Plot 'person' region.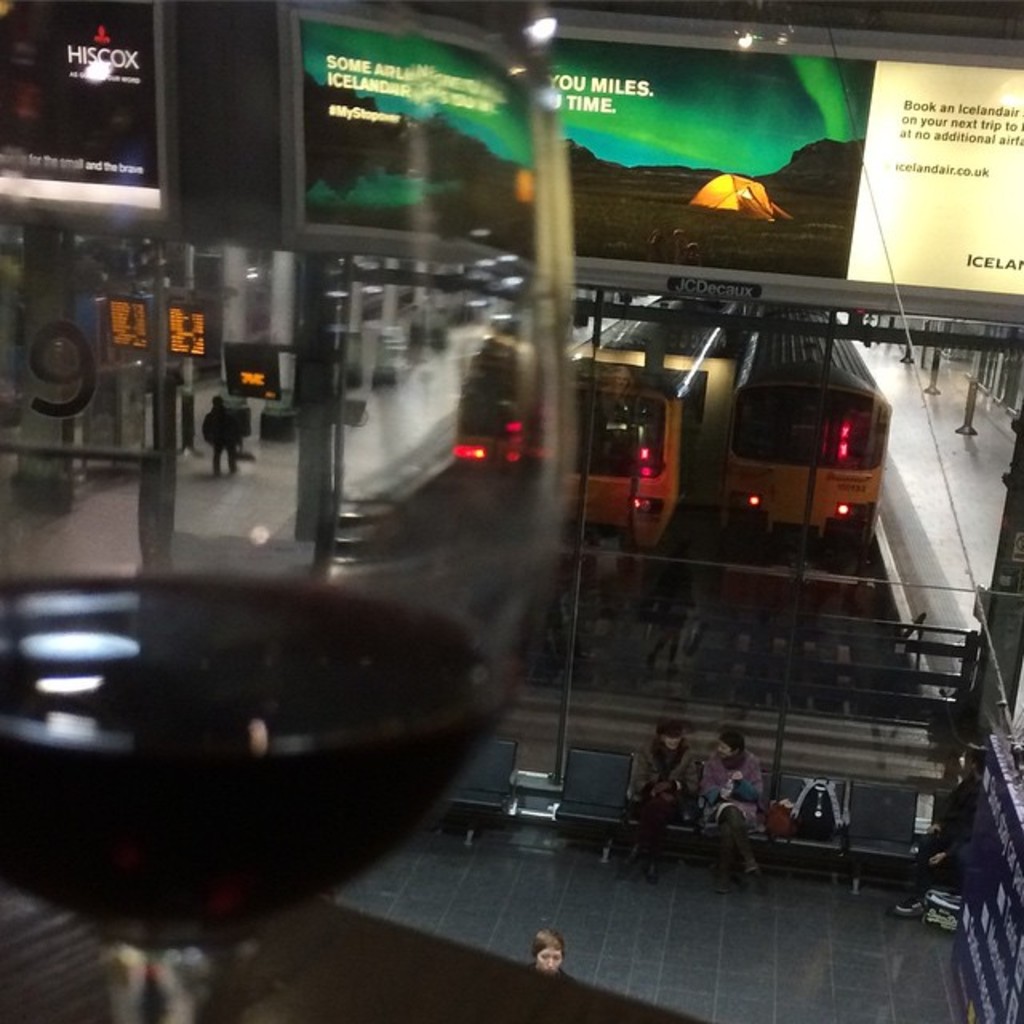
Plotted at box=[627, 717, 699, 882].
